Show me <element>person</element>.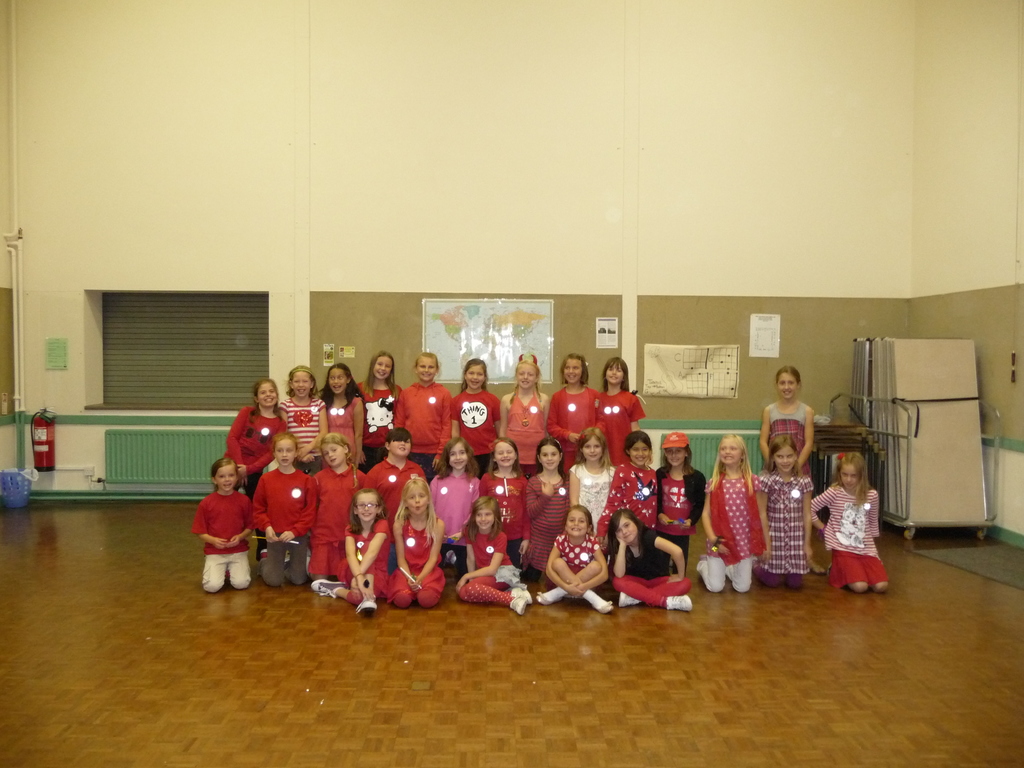
<element>person</element> is here: x1=278 y1=365 x2=330 y2=474.
